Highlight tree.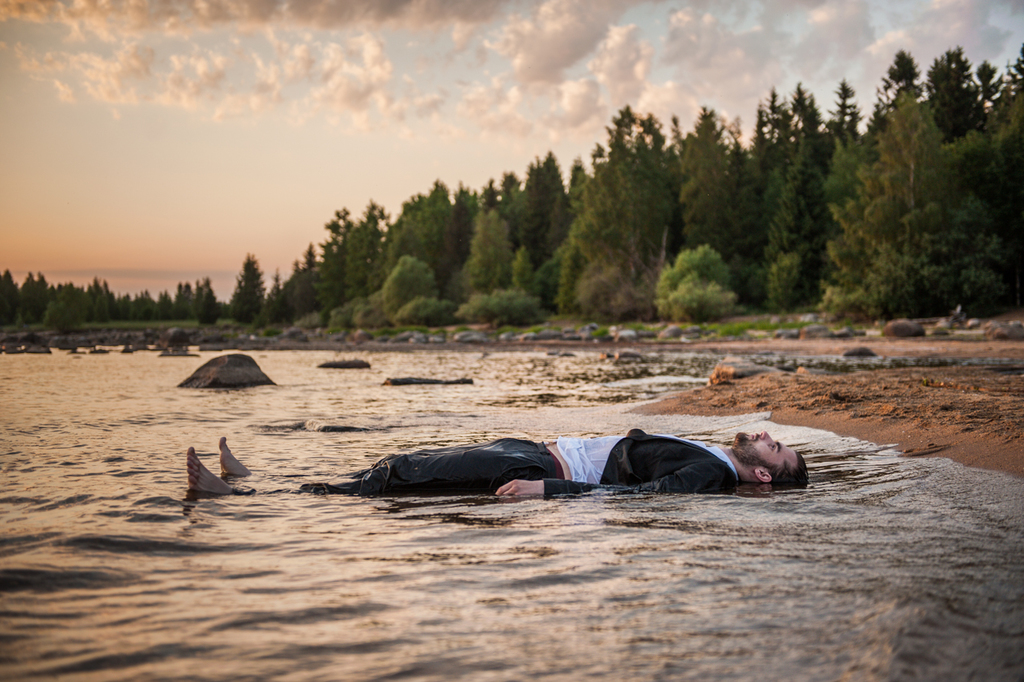
Highlighted region: [386,302,440,339].
